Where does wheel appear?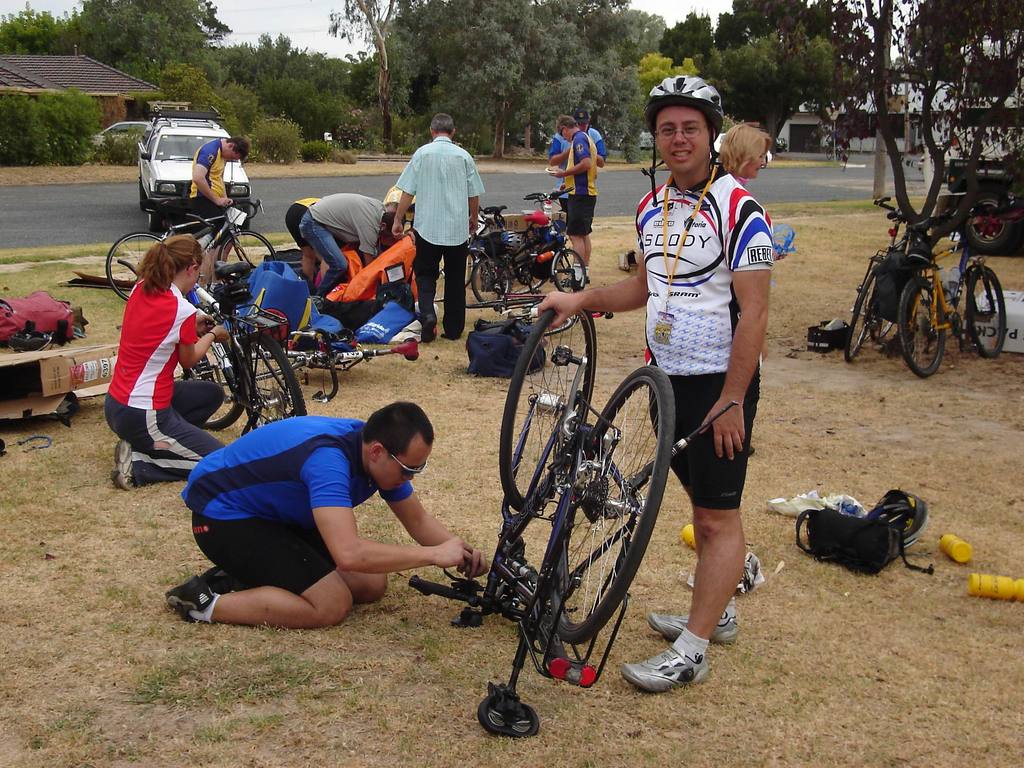
Appears at x1=876, y1=314, x2=897, y2=343.
